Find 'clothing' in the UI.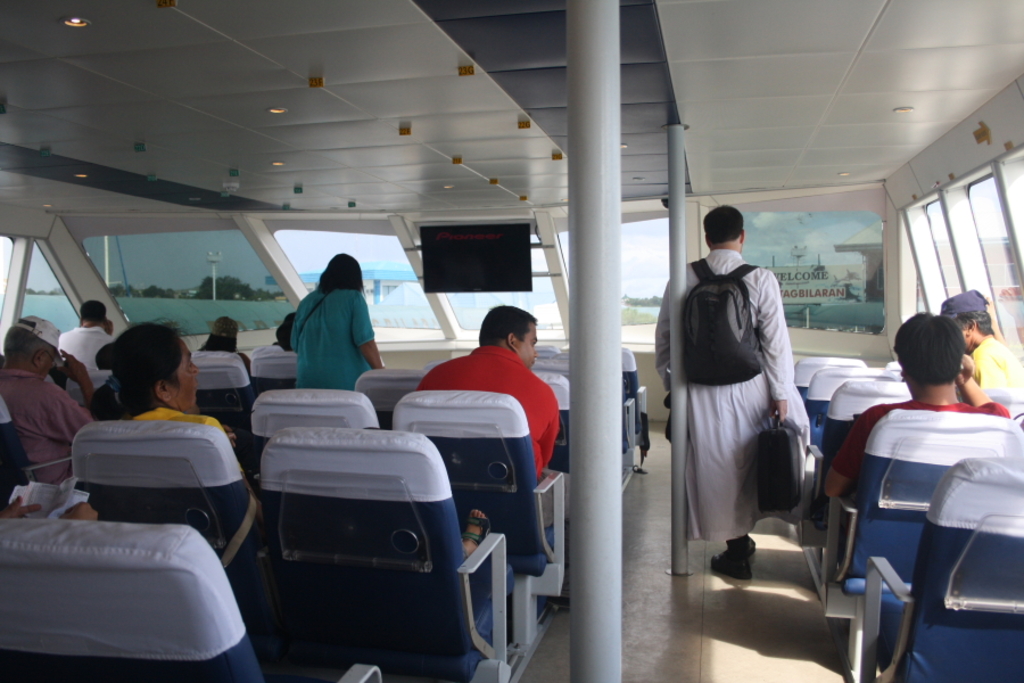
UI element at locate(11, 373, 99, 472).
